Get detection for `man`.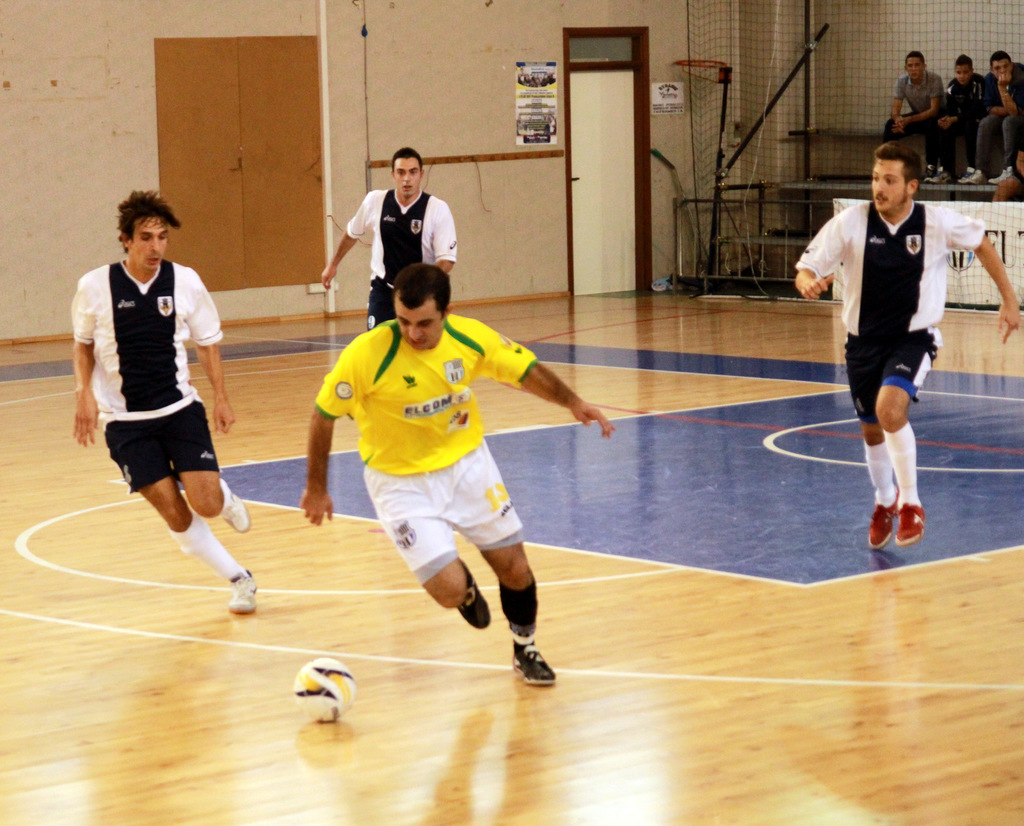
Detection: (321, 145, 458, 333).
